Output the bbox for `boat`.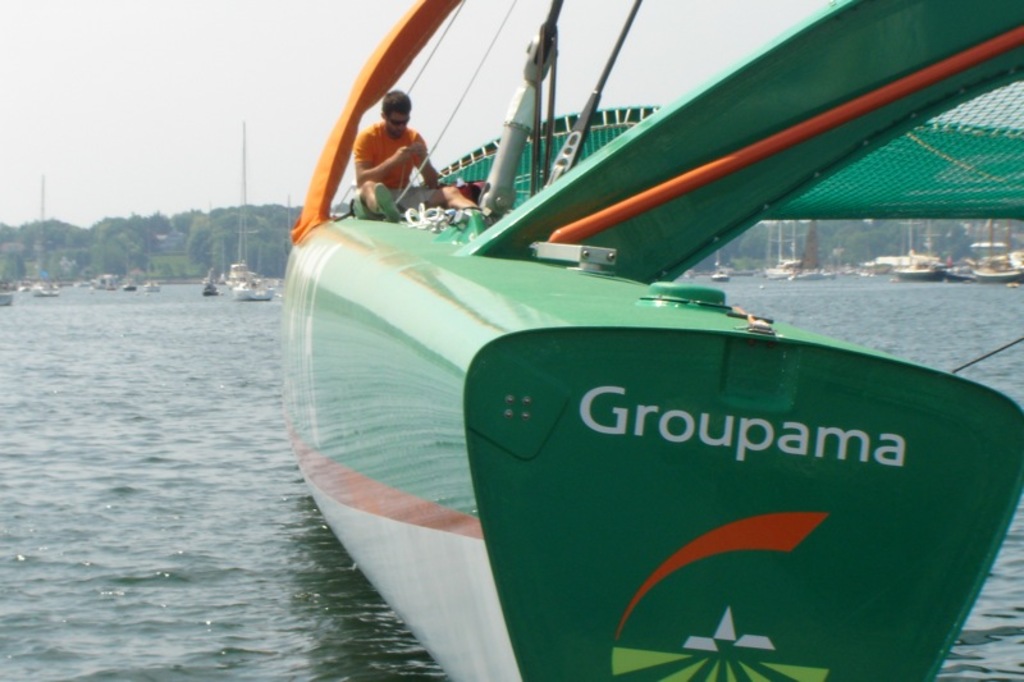
(198, 273, 216, 297).
